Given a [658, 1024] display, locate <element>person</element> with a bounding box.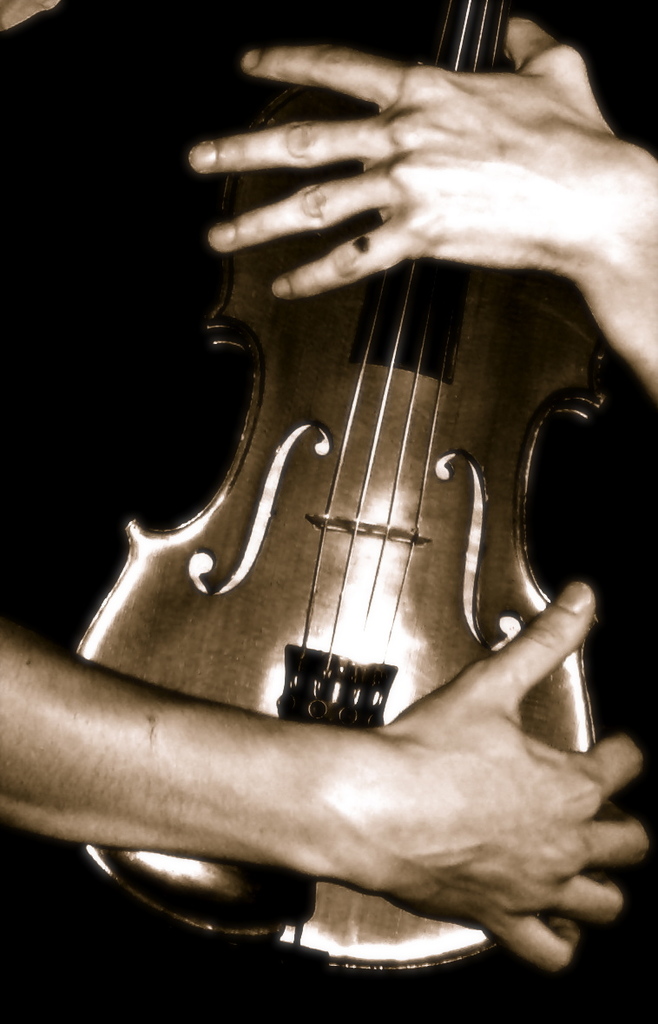
Located: bbox=(0, 0, 657, 1023).
